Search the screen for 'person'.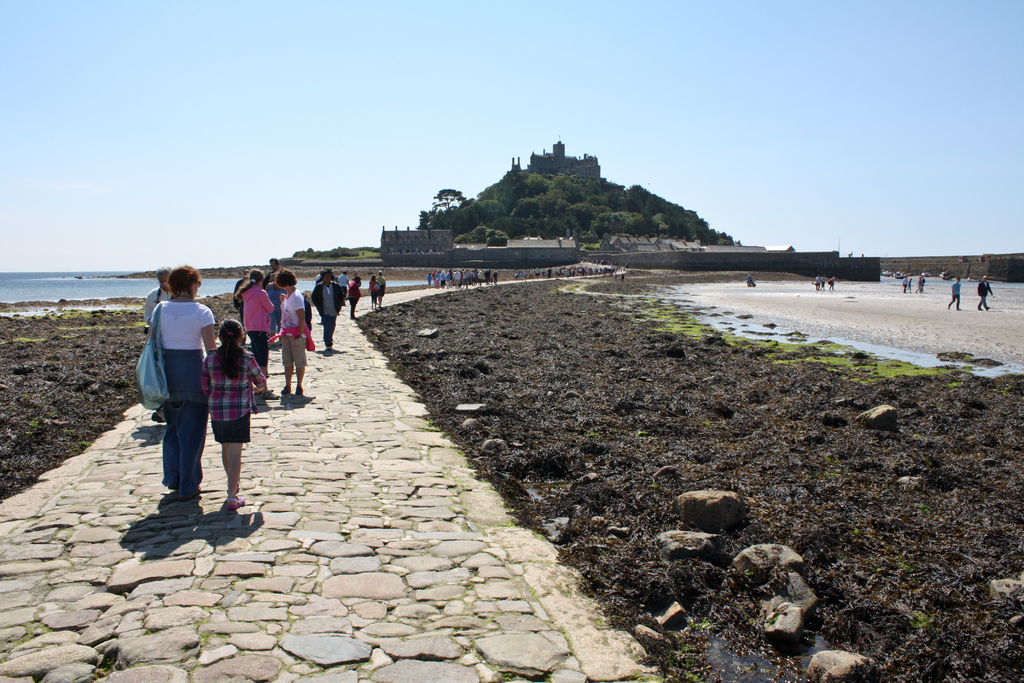
Found at region(232, 266, 270, 371).
